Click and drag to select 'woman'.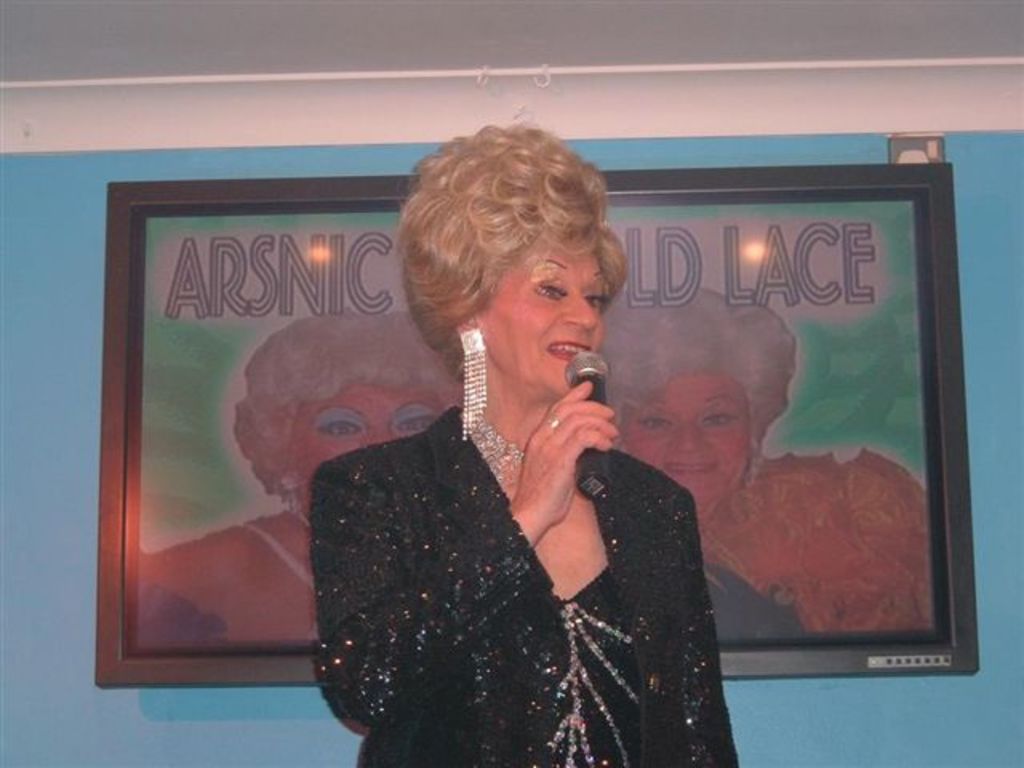
Selection: <box>582,283,934,642</box>.
